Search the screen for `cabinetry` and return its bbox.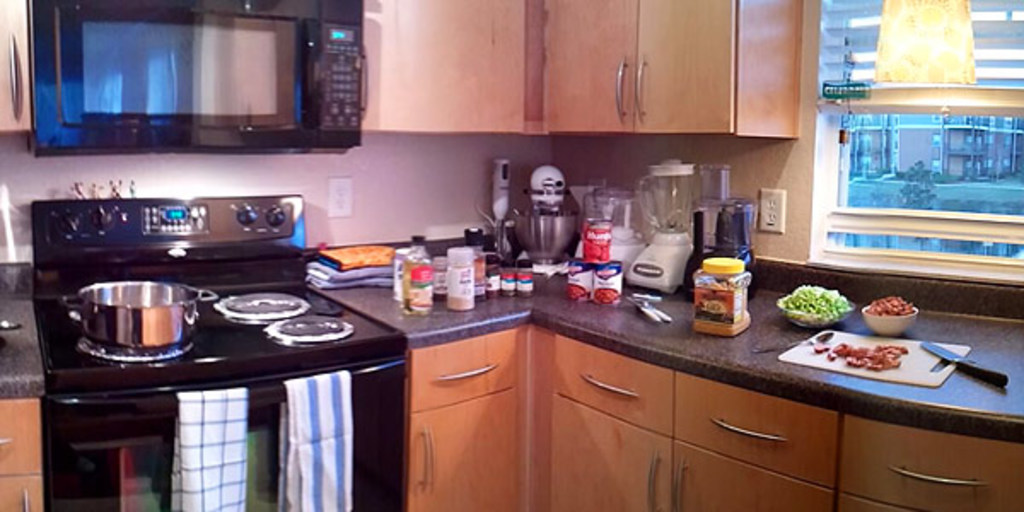
Found: x1=548 y1=0 x2=729 y2=131.
